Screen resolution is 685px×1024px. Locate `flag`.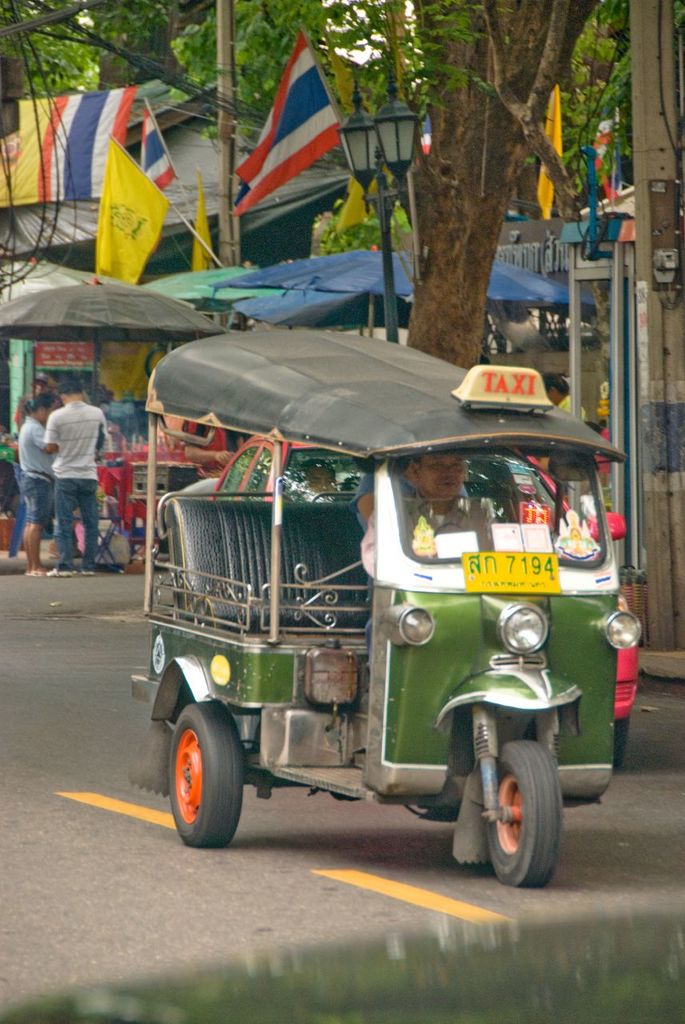
pyautogui.locateOnScreen(531, 82, 571, 213).
